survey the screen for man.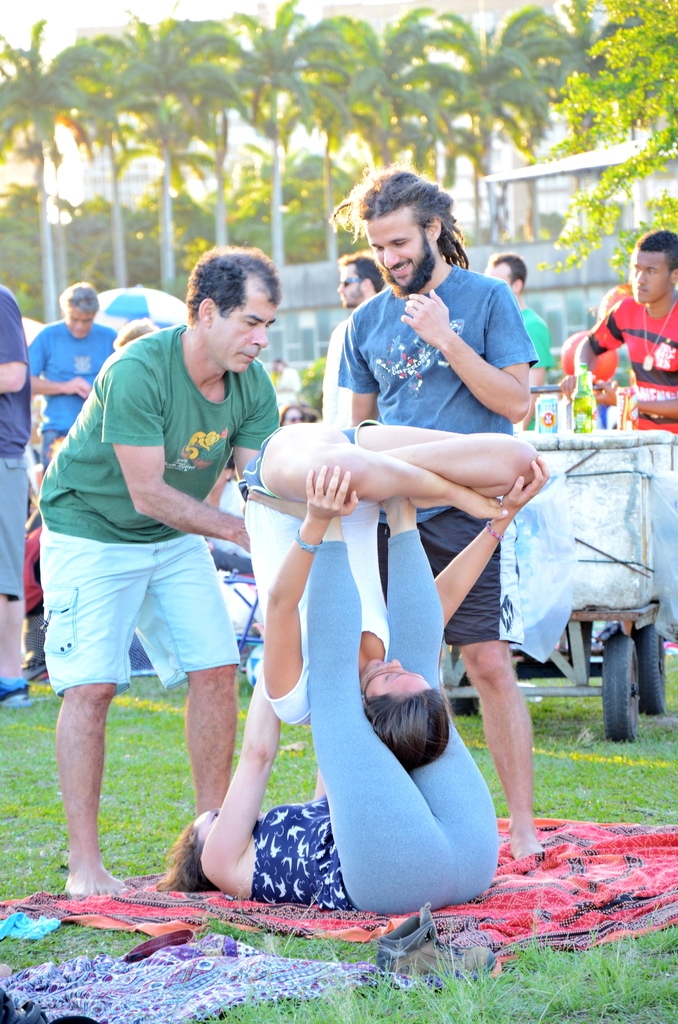
Survey found: rect(33, 244, 284, 879).
